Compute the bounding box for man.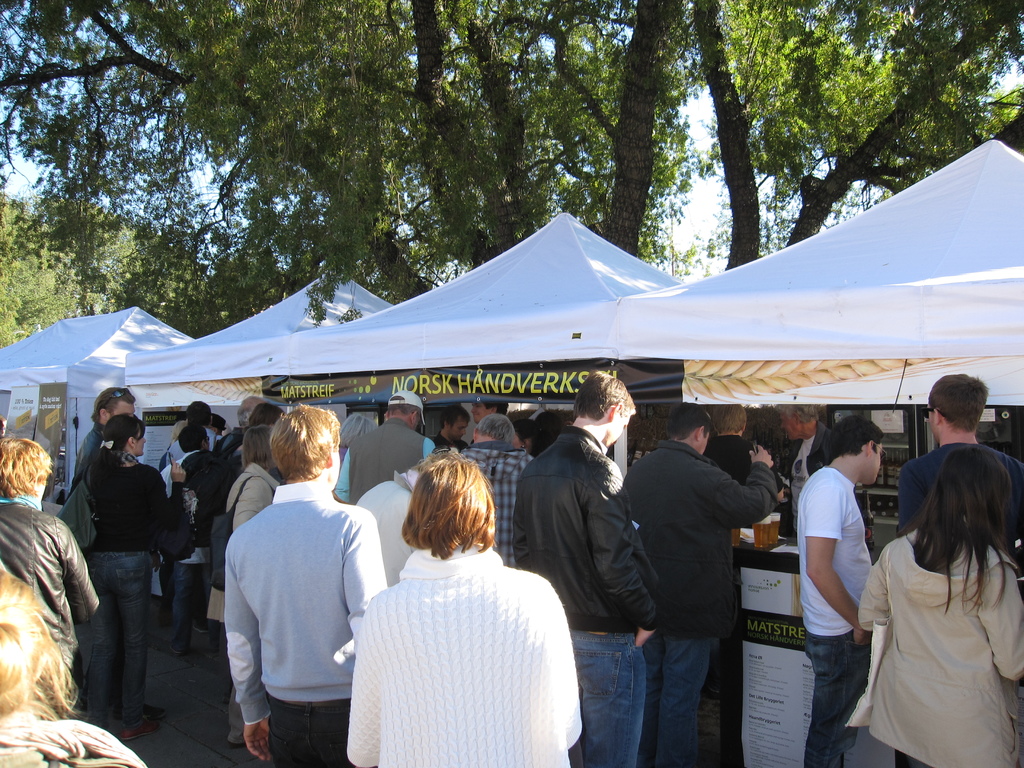
{"x1": 778, "y1": 403, "x2": 832, "y2": 483}.
